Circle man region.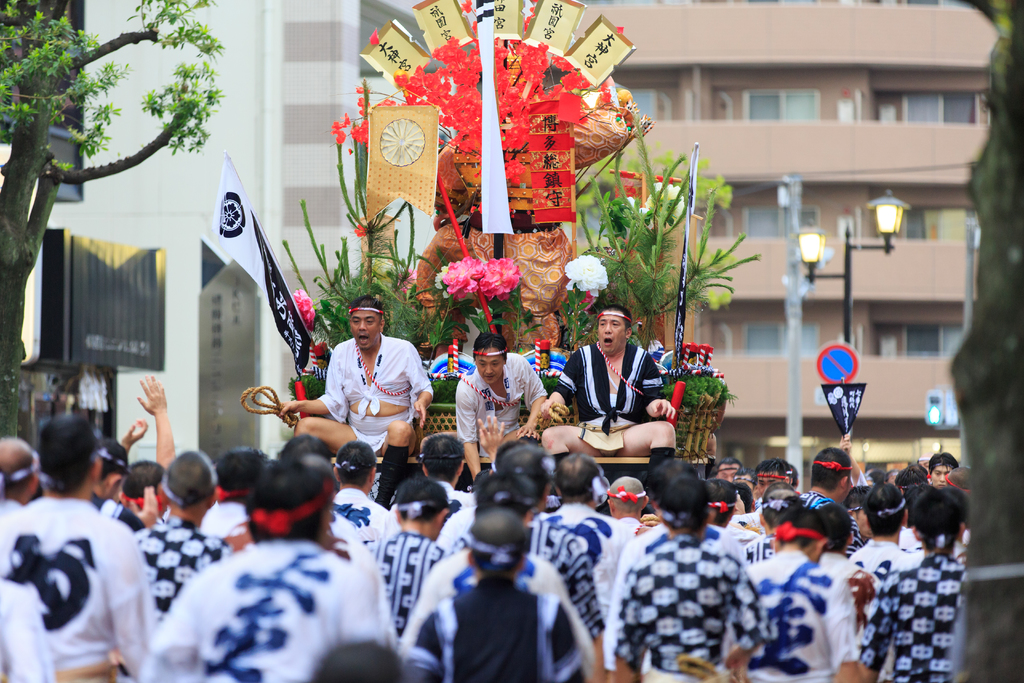
Region: 798/450/858/559.
